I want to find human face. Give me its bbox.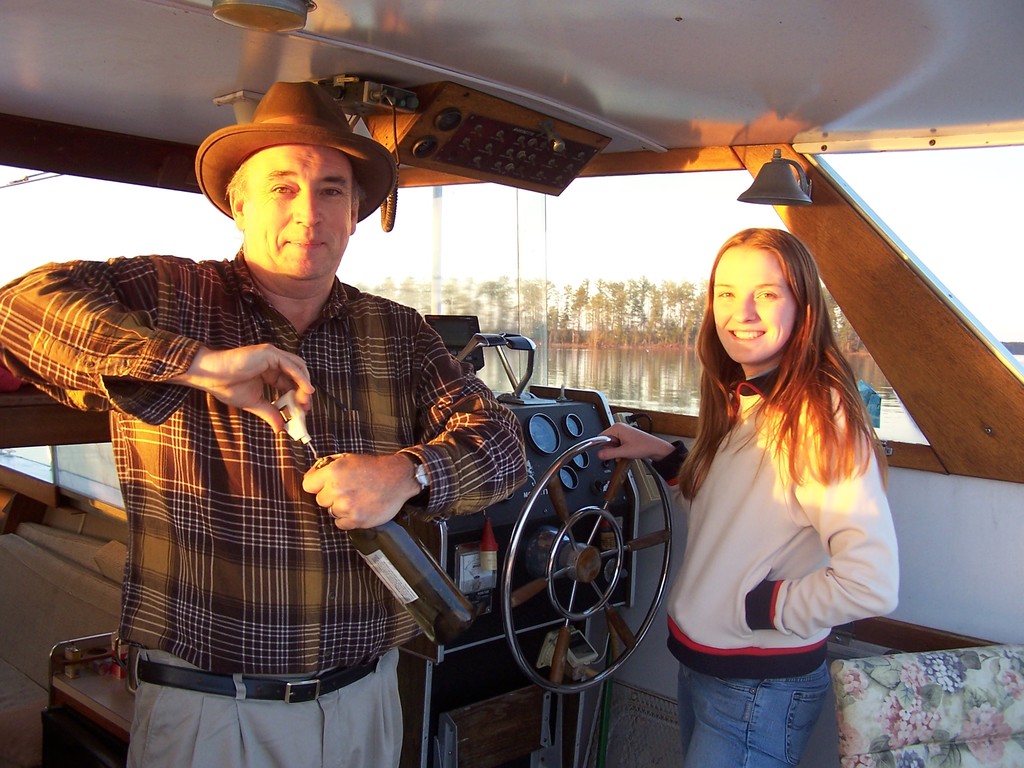
box(246, 156, 356, 276).
